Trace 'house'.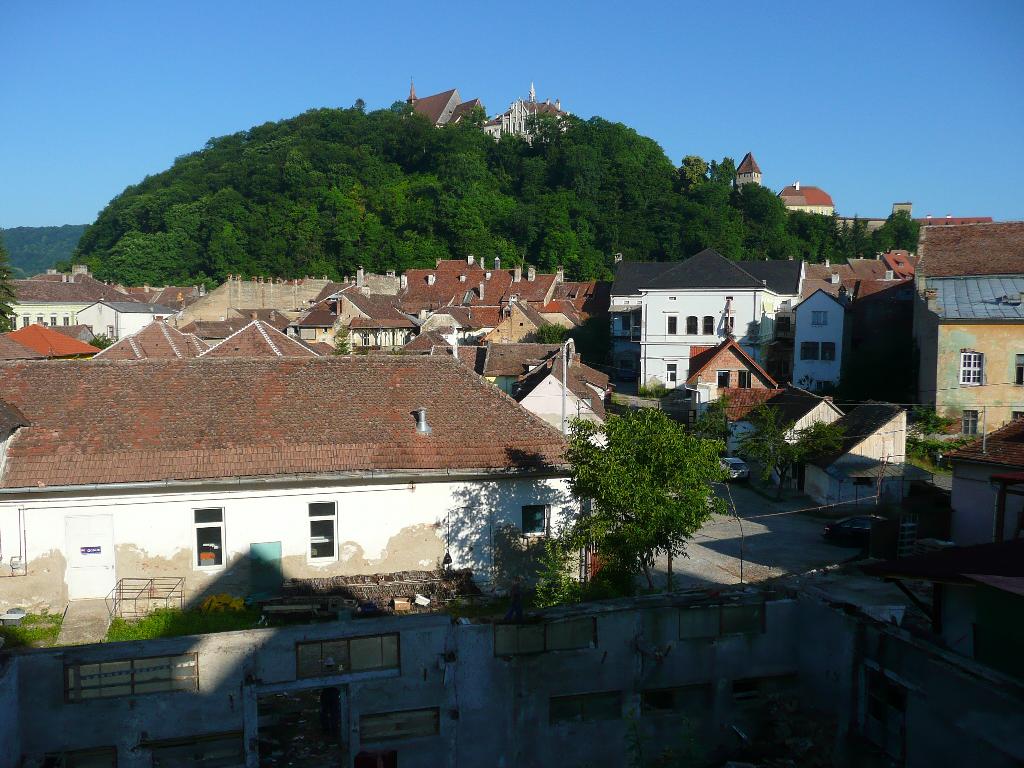
Traced to 806, 246, 918, 404.
